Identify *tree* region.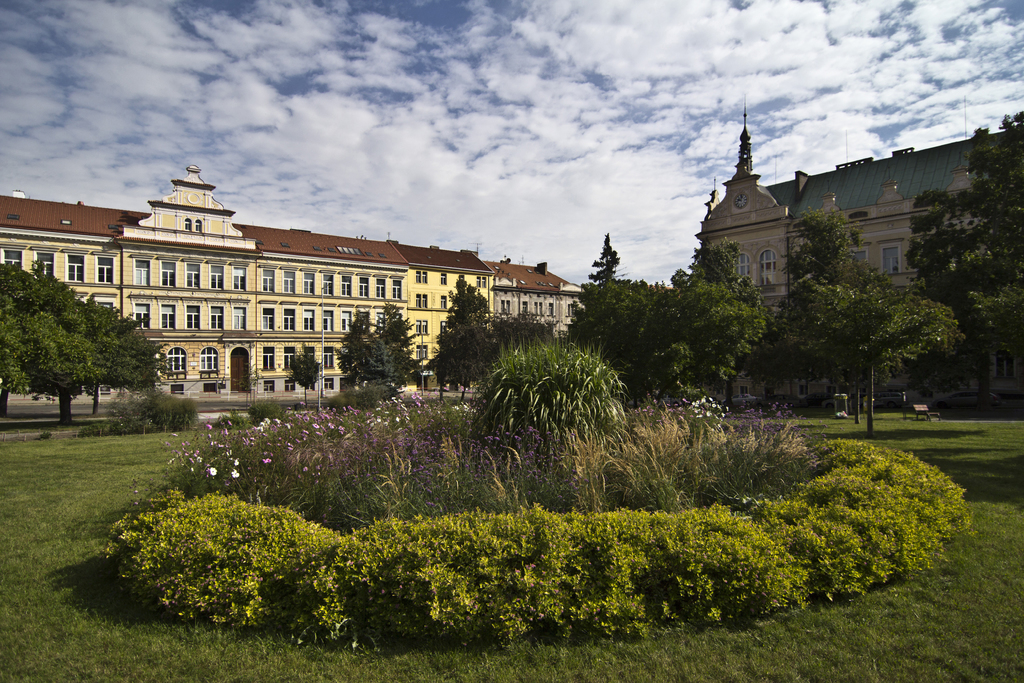
Region: 486:313:566:361.
